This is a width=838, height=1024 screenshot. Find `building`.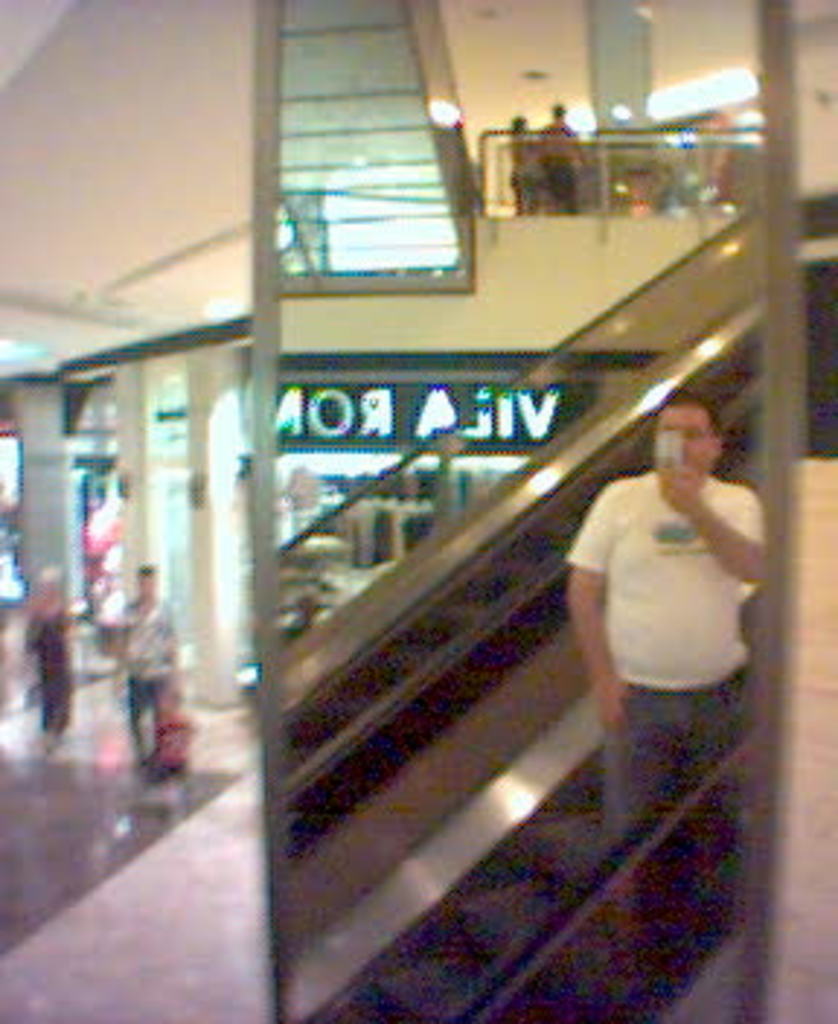
Bounding box: rect(0, 0, 835, 1021).
